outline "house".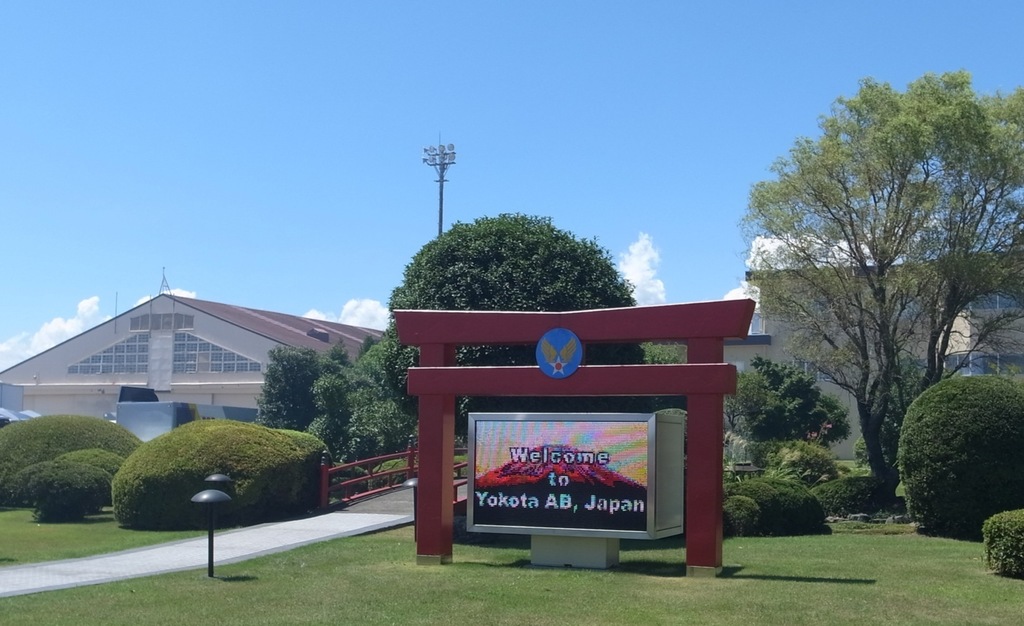
Outline: 711,227,966,463.
